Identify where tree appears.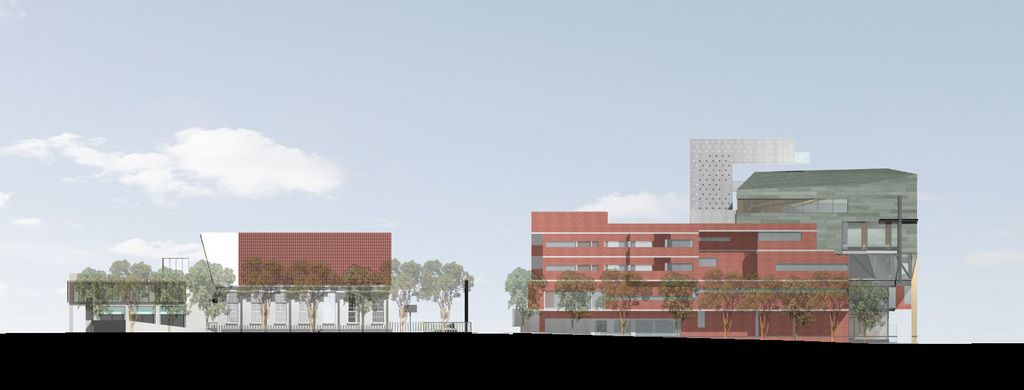
Appears at locate(421, 261, 473, 332).
